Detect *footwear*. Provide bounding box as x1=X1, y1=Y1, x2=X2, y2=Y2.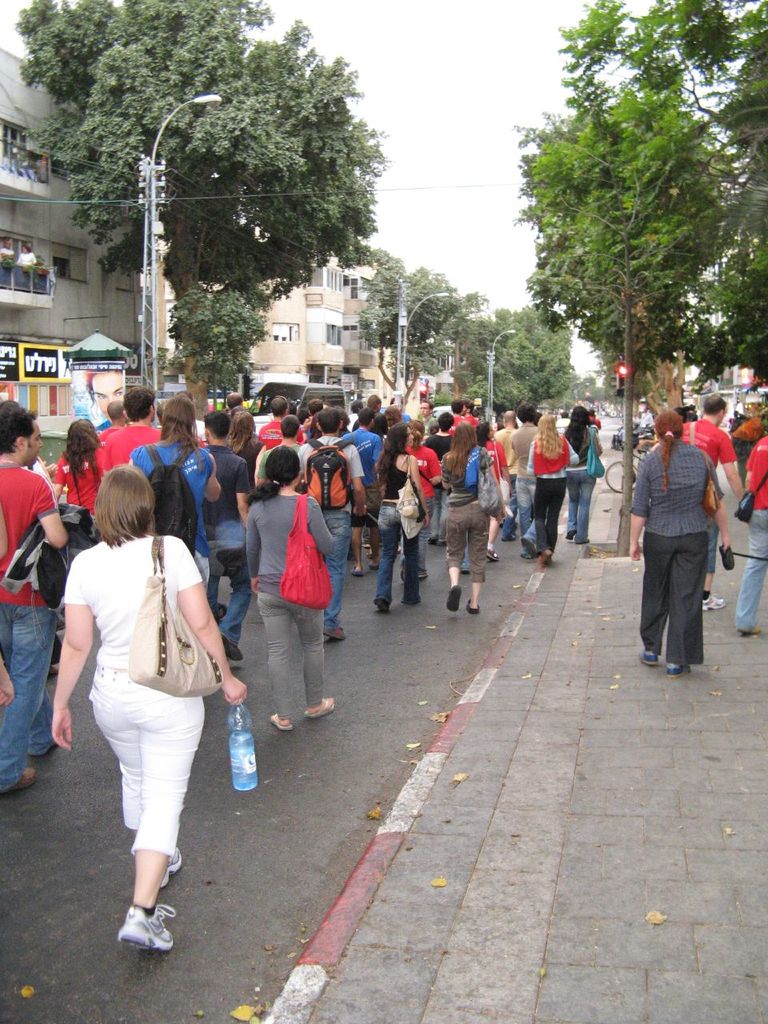
x1=219, y1=602, x2=228, y2=618.
